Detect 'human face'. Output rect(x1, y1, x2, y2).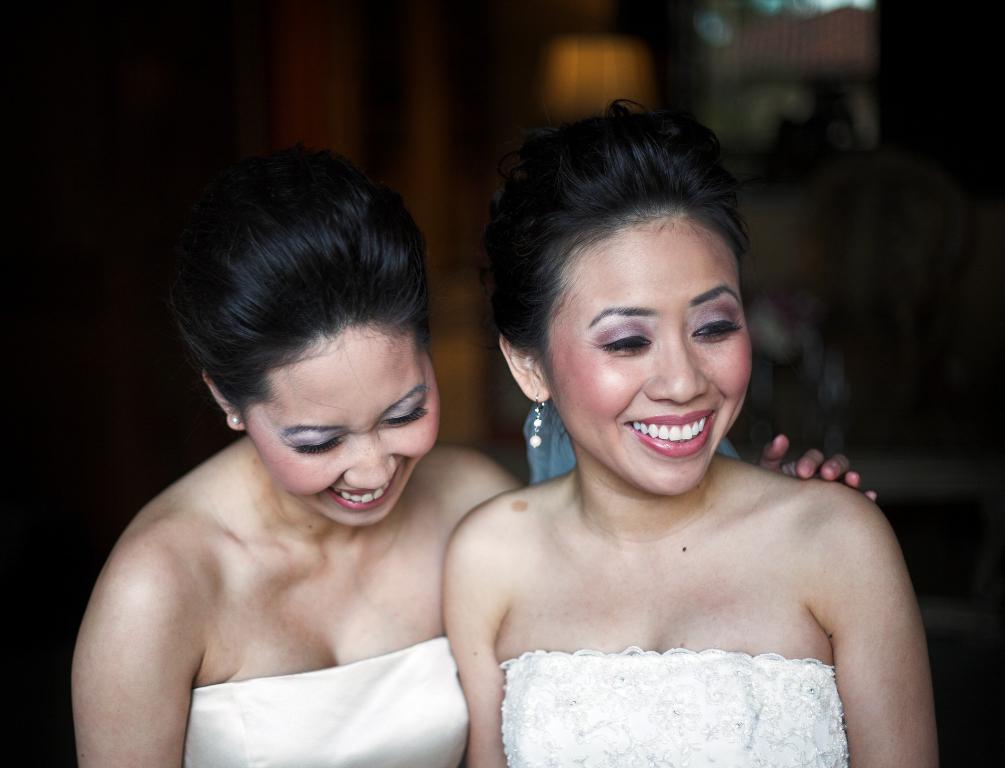
rect(556, 224, 753, 501).
